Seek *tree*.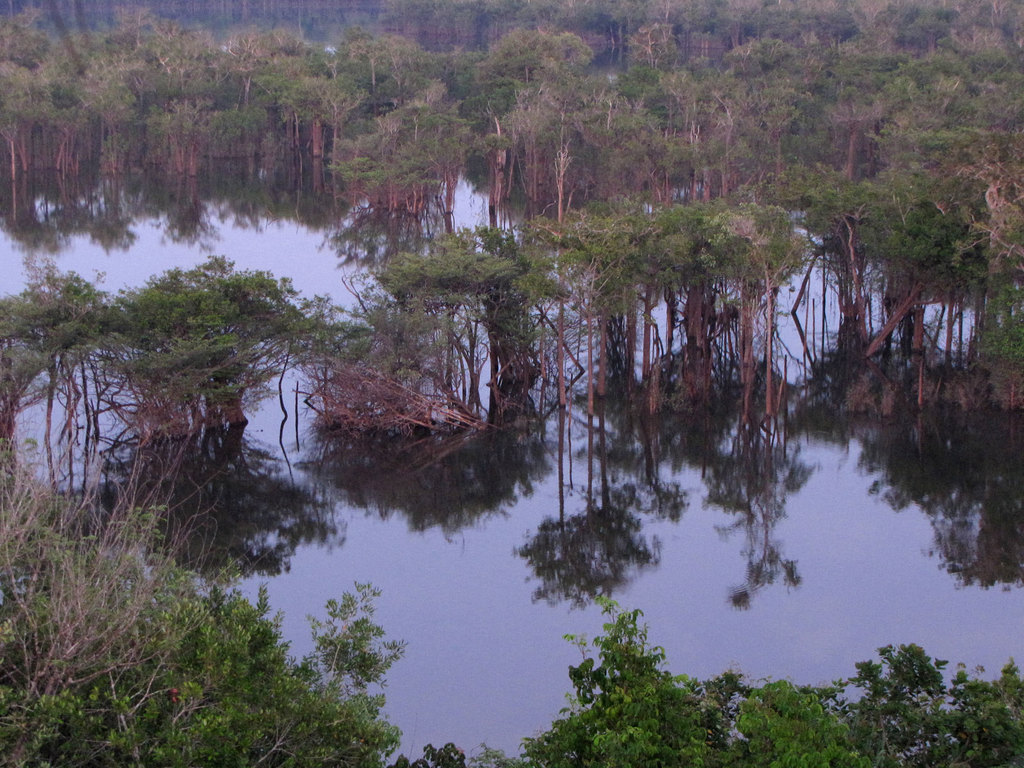
<box>751,29,829,187</box>.
